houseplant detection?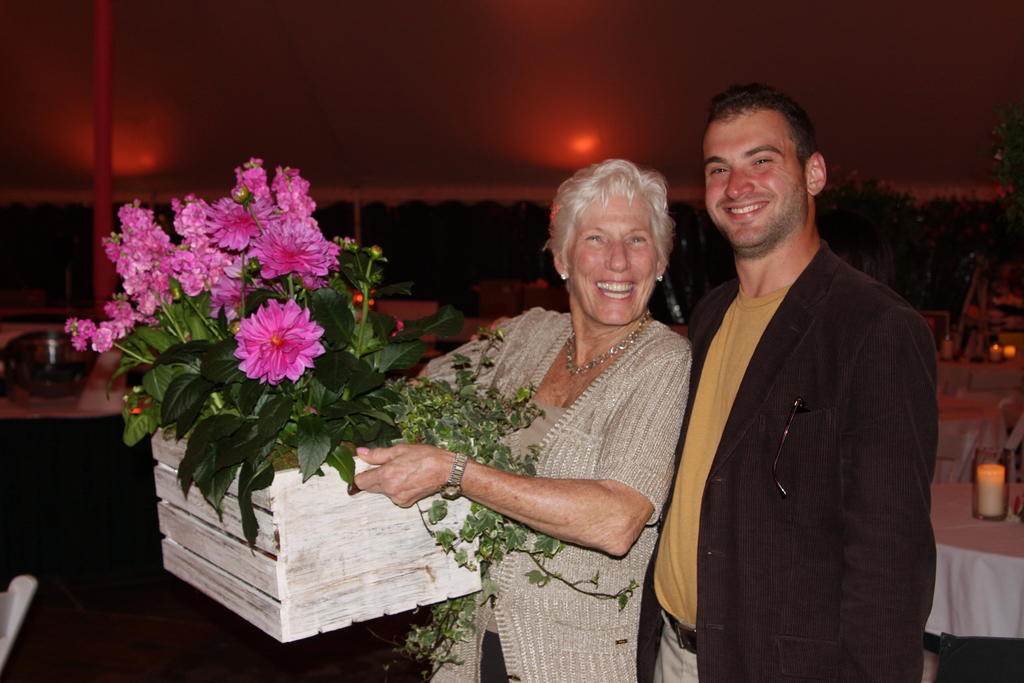
60:154:640:681
